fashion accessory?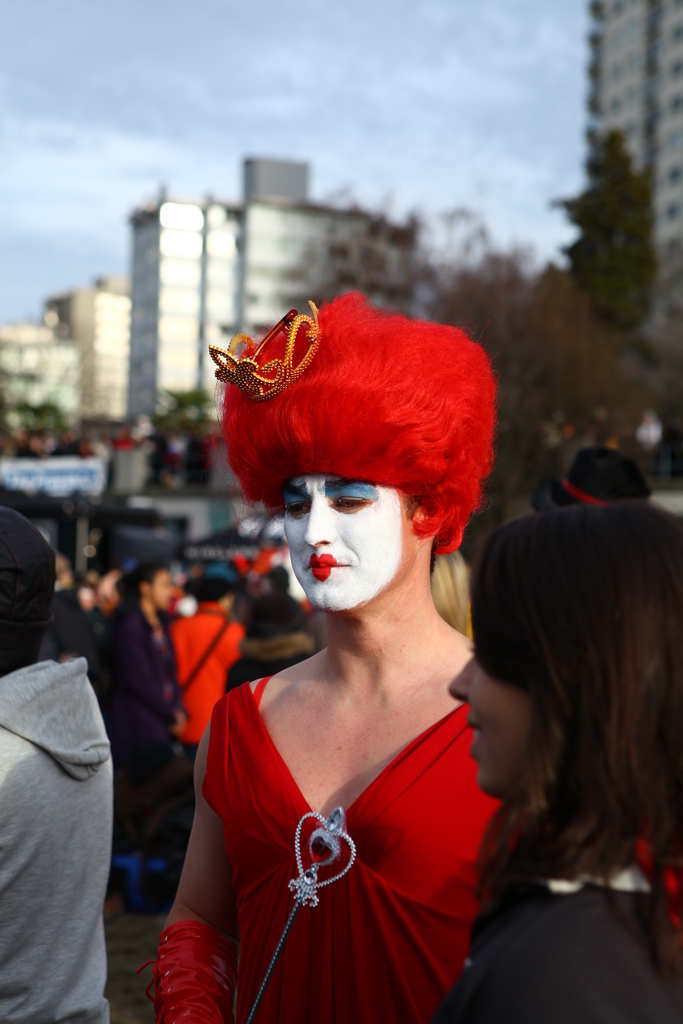
{"x1": 244, "y1": 808, "x2": 354, "y2": 1023}
